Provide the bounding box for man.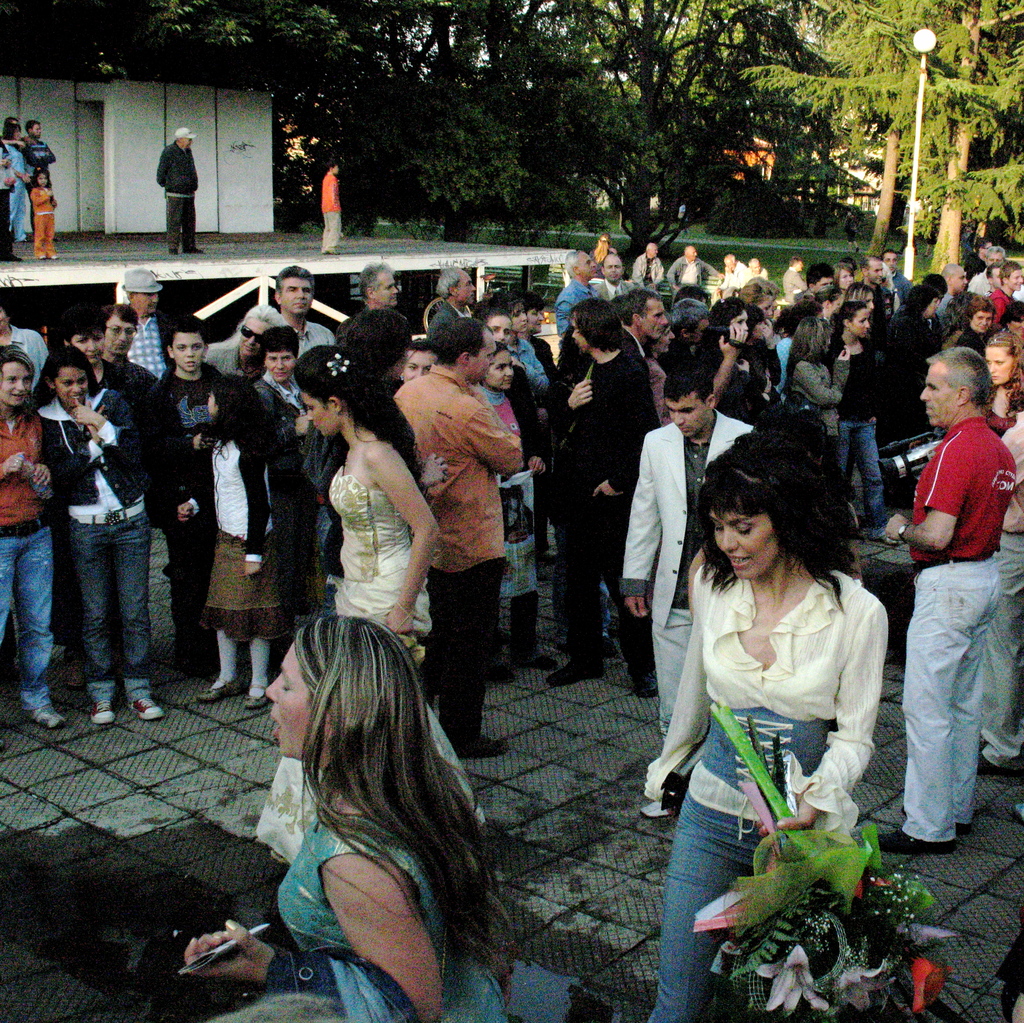
[867, 372, 1011, 857].
